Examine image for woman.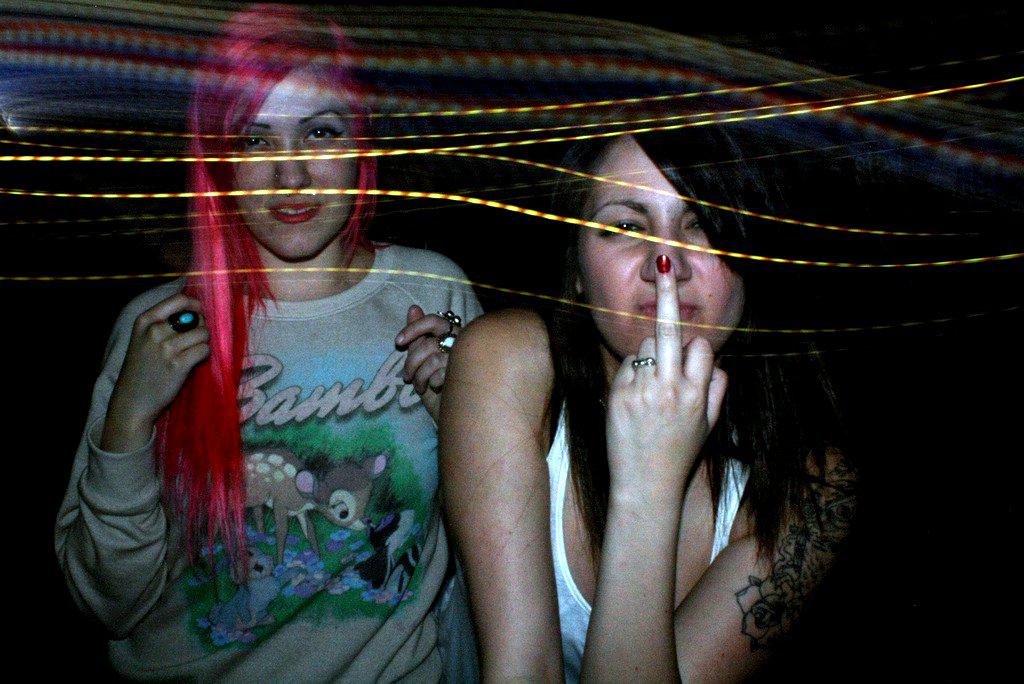
Examination result: [39, 0, 486, 683].
